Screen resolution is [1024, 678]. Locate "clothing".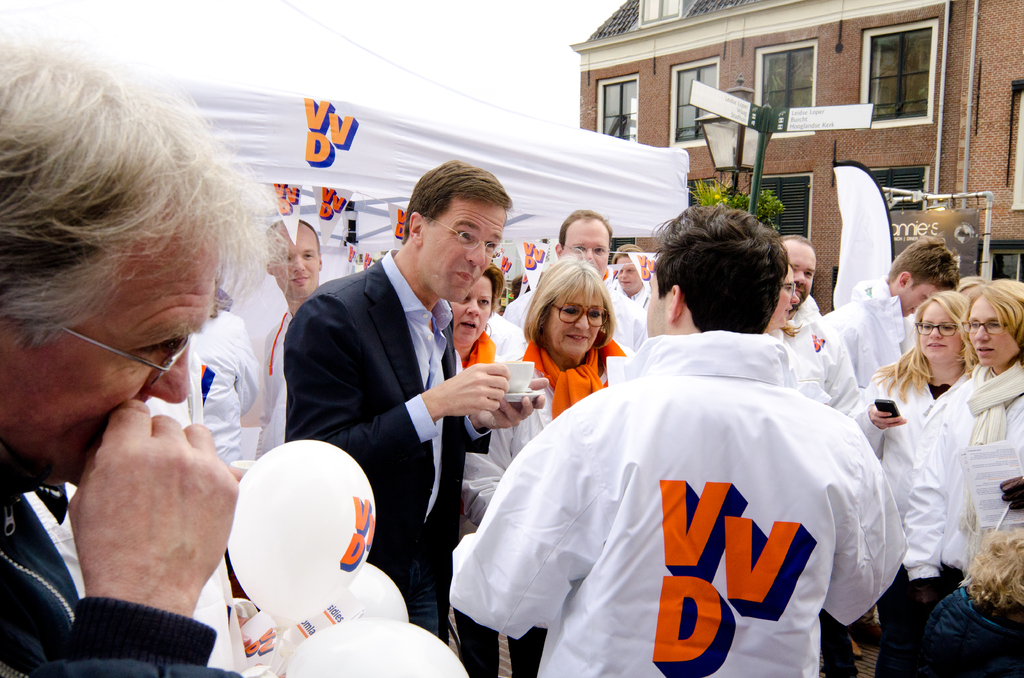
872:581:1023:677.
